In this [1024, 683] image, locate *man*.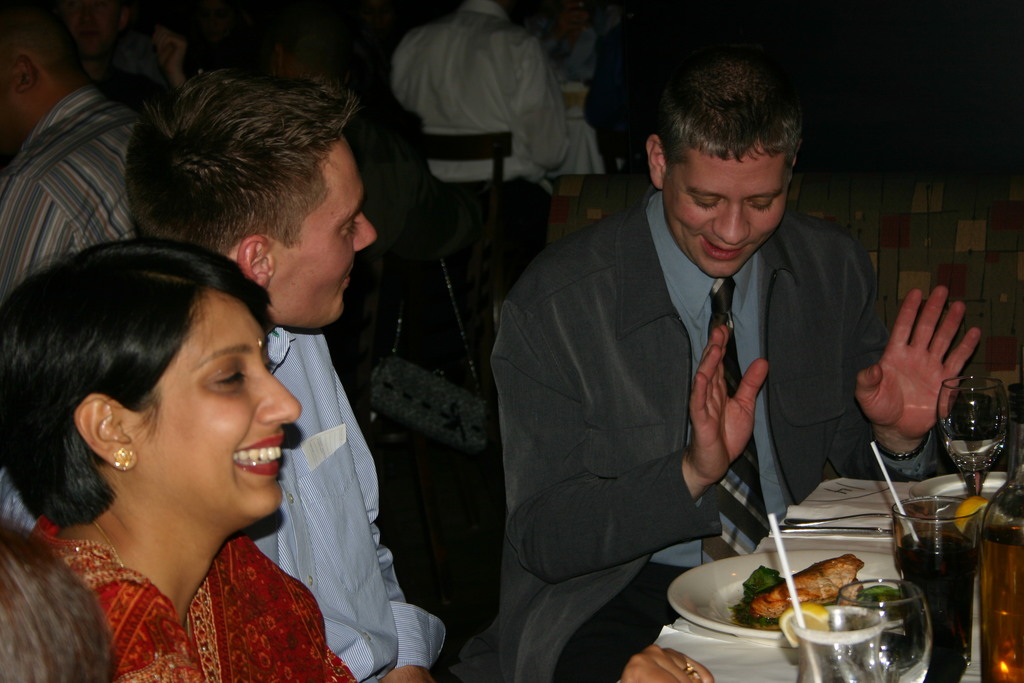
Bounding box: [387,0,572,371].
